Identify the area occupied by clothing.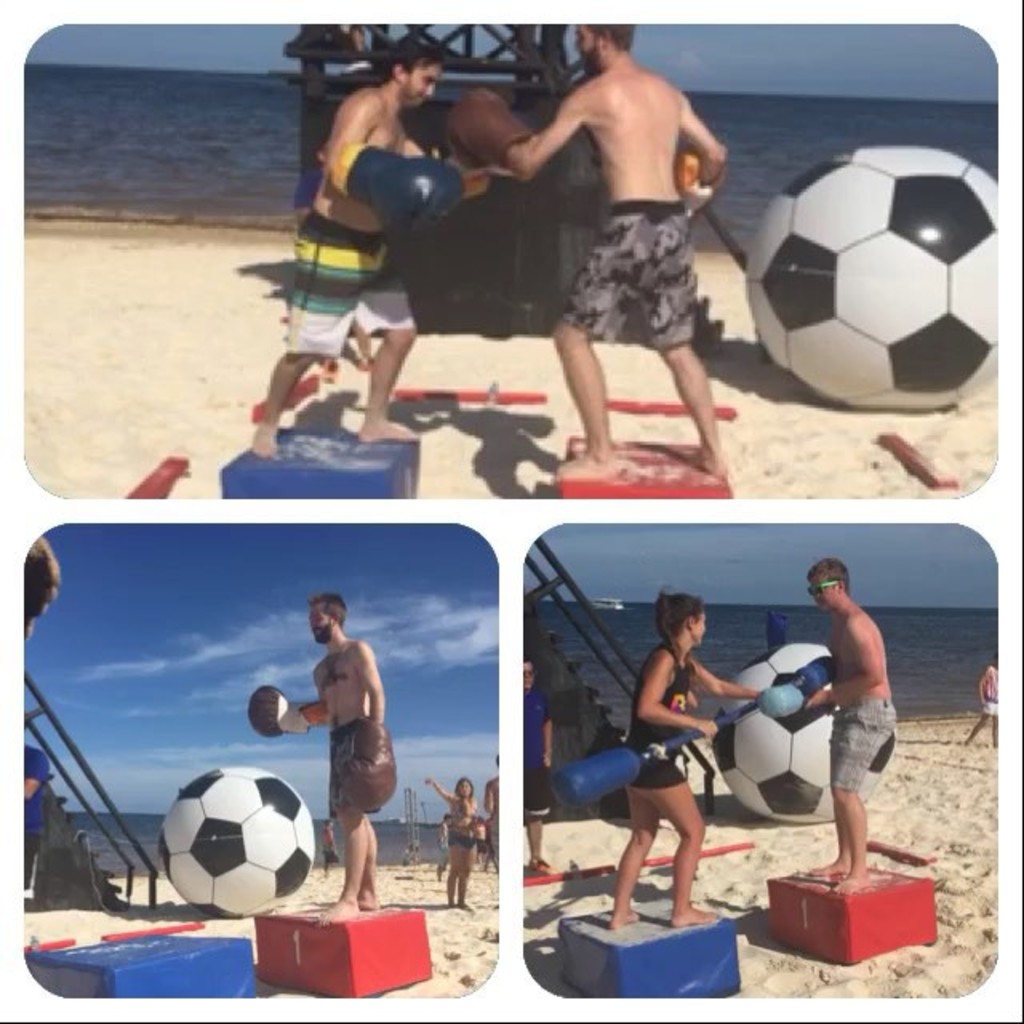
Area: [981,666,997,712].
